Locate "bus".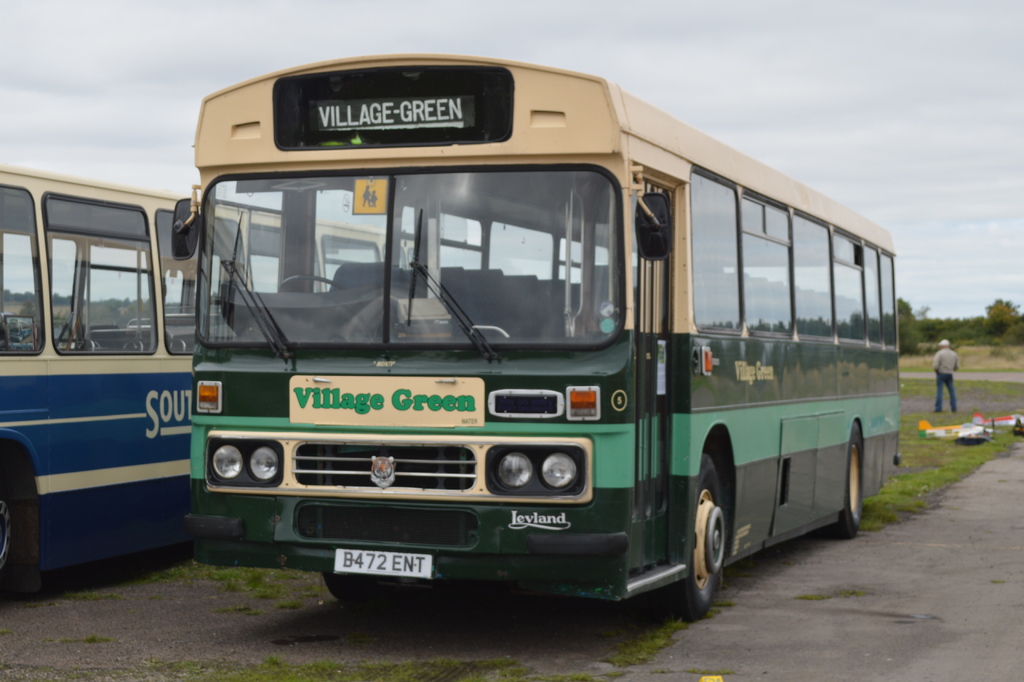
Bounding box: x1=173 y1=46 x2=905 y2=619.
